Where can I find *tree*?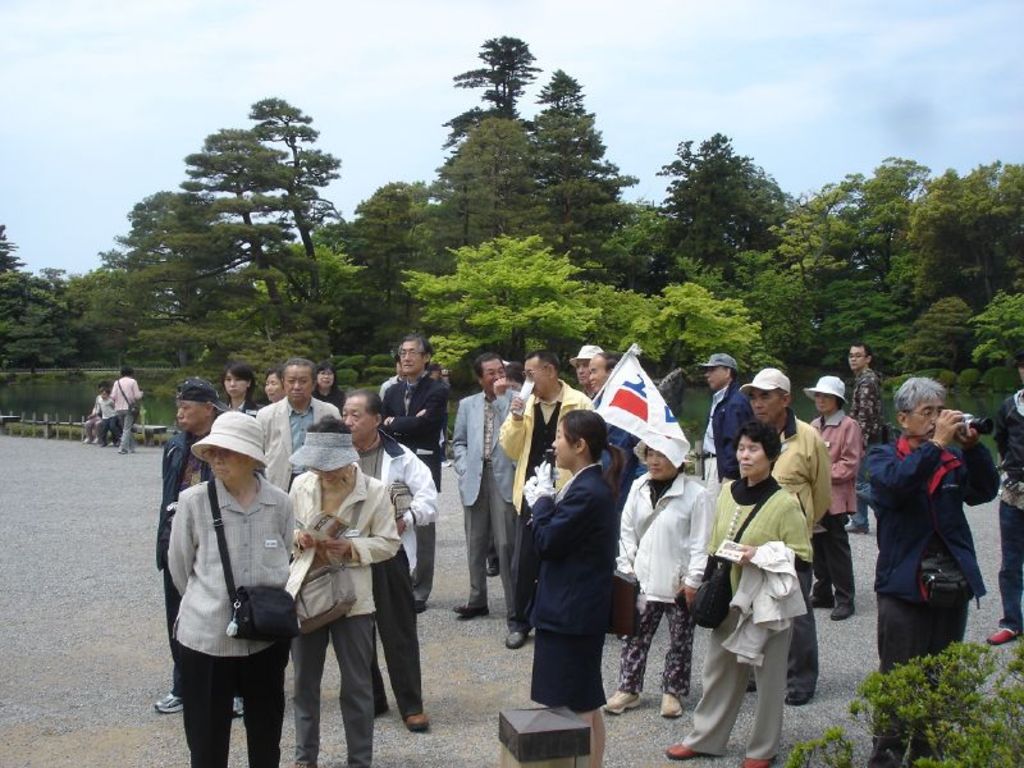
You can find it at 61/87/399/388.
